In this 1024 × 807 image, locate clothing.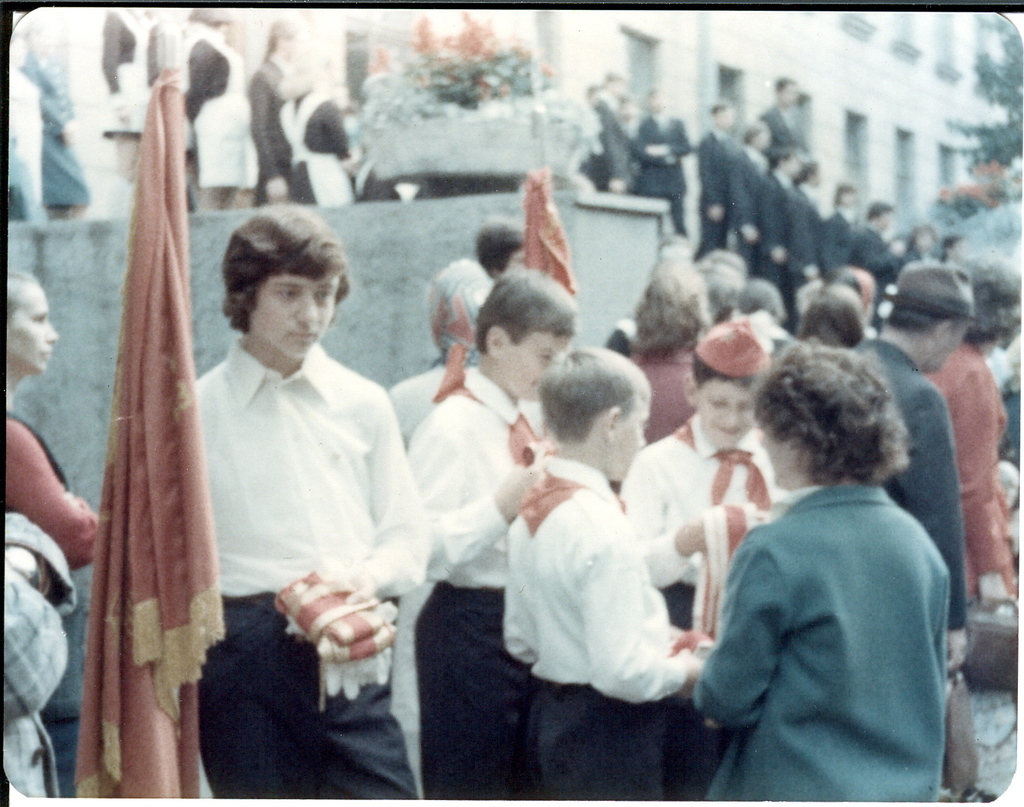
Bounding box: detection(0, 416, 116, 800).
